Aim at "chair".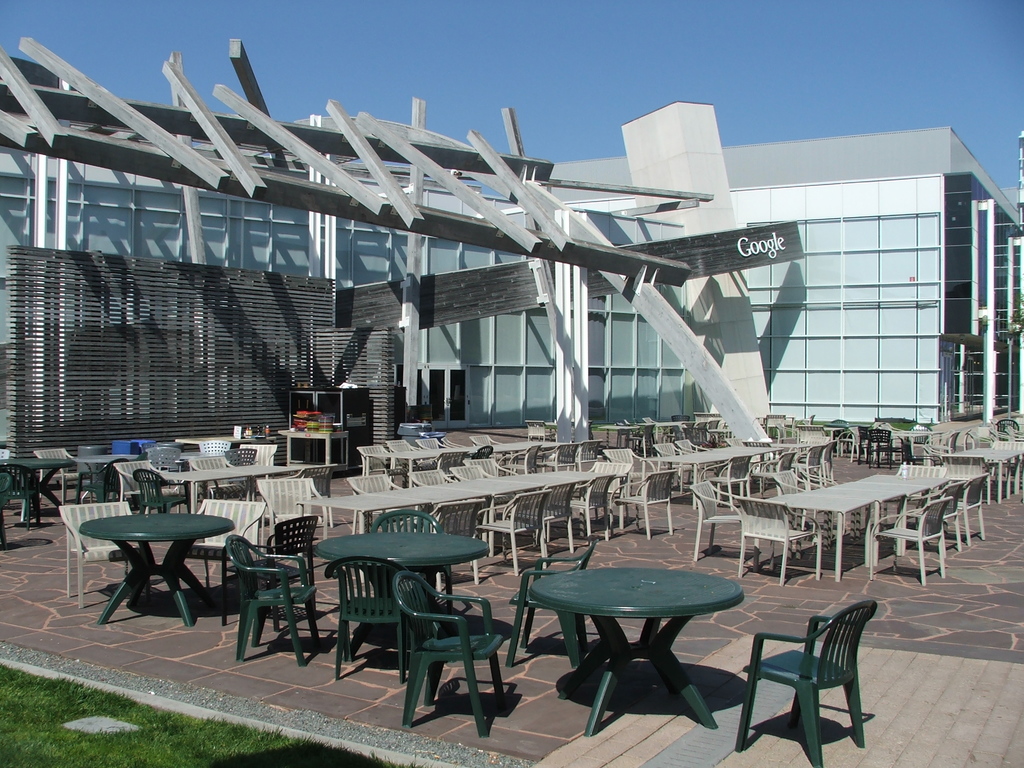
Aimed at {"x1": 869, "y1": 497, "x2": 955, "y2": 588}.
